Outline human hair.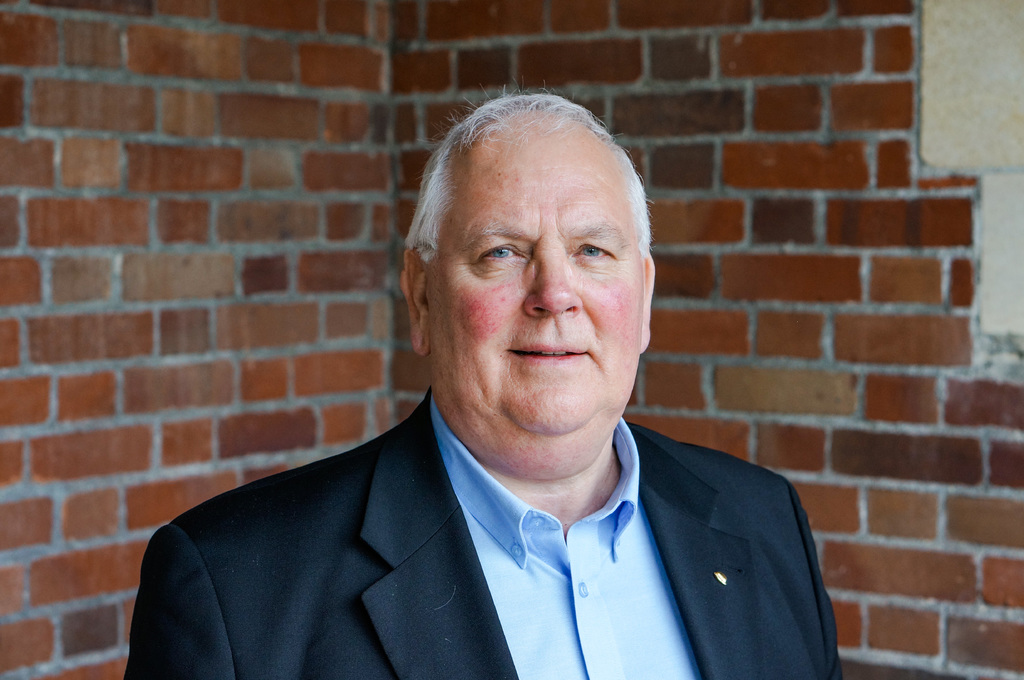
Outline: [left=414, top=90, right=662, bottom=310].
